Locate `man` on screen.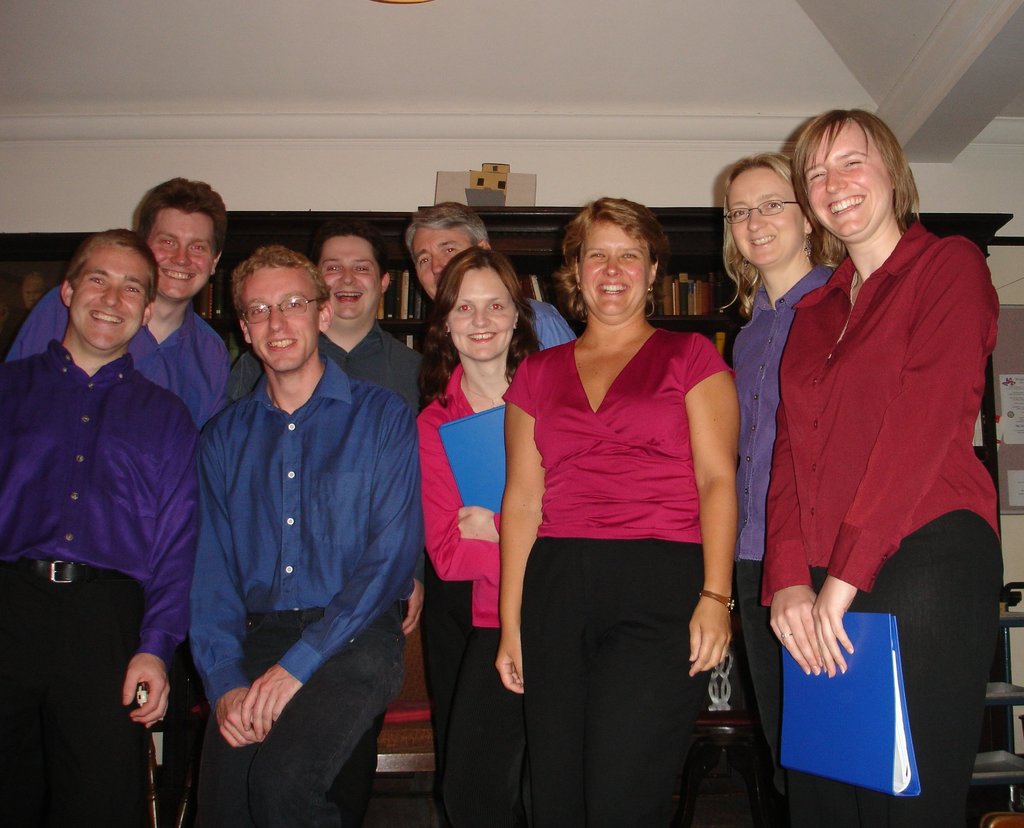
On screen at rect(186, 247, 424, 827).
